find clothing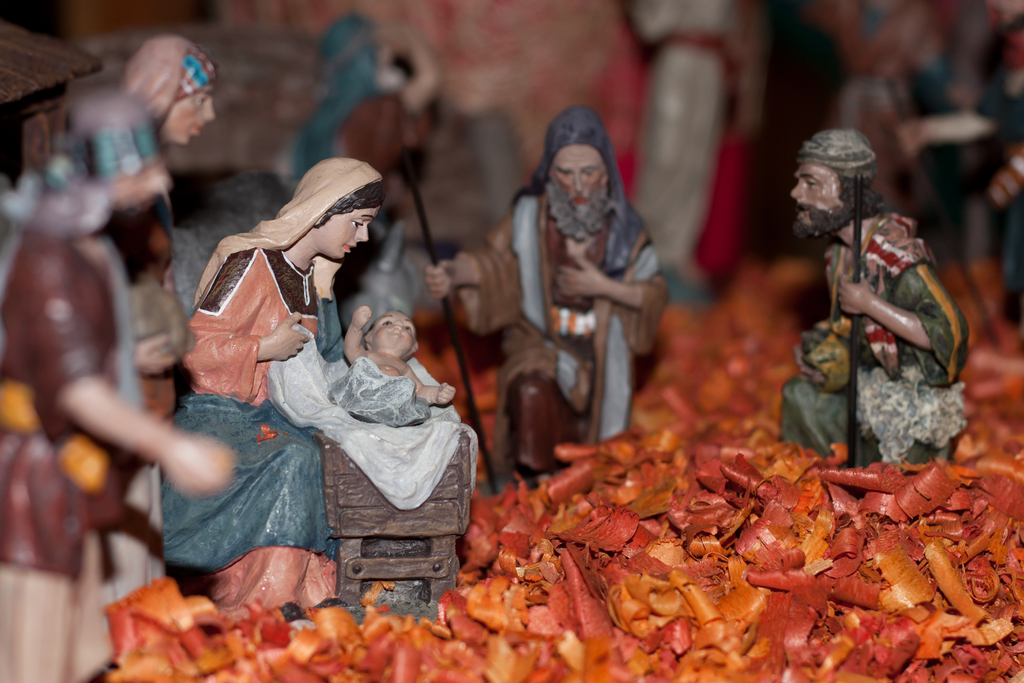
(x1=458, y1=178, x2=669, y2=488)
